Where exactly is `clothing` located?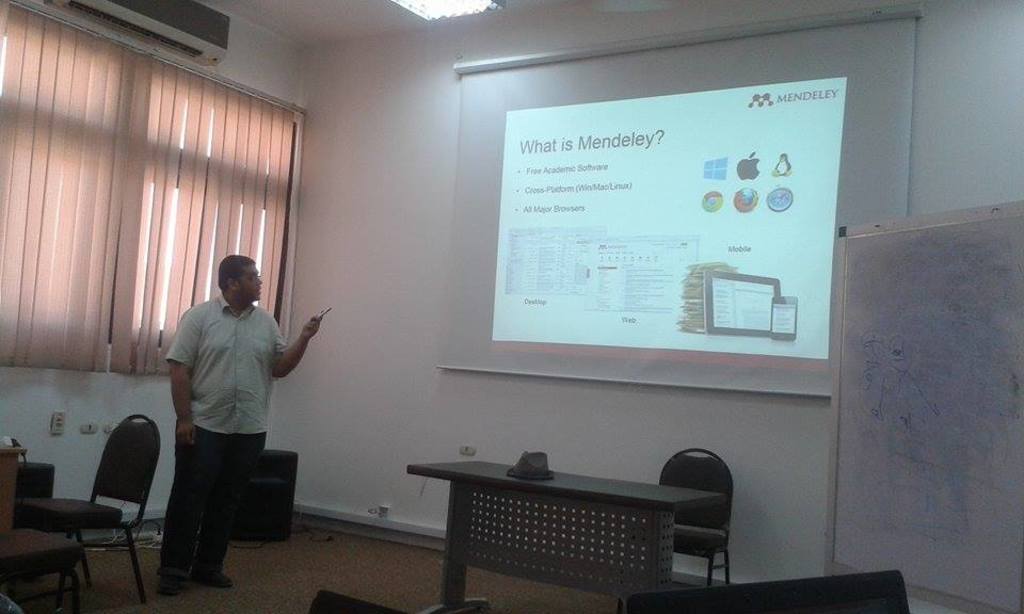
Its bounding box is rect(156, 272, 308, 560).
